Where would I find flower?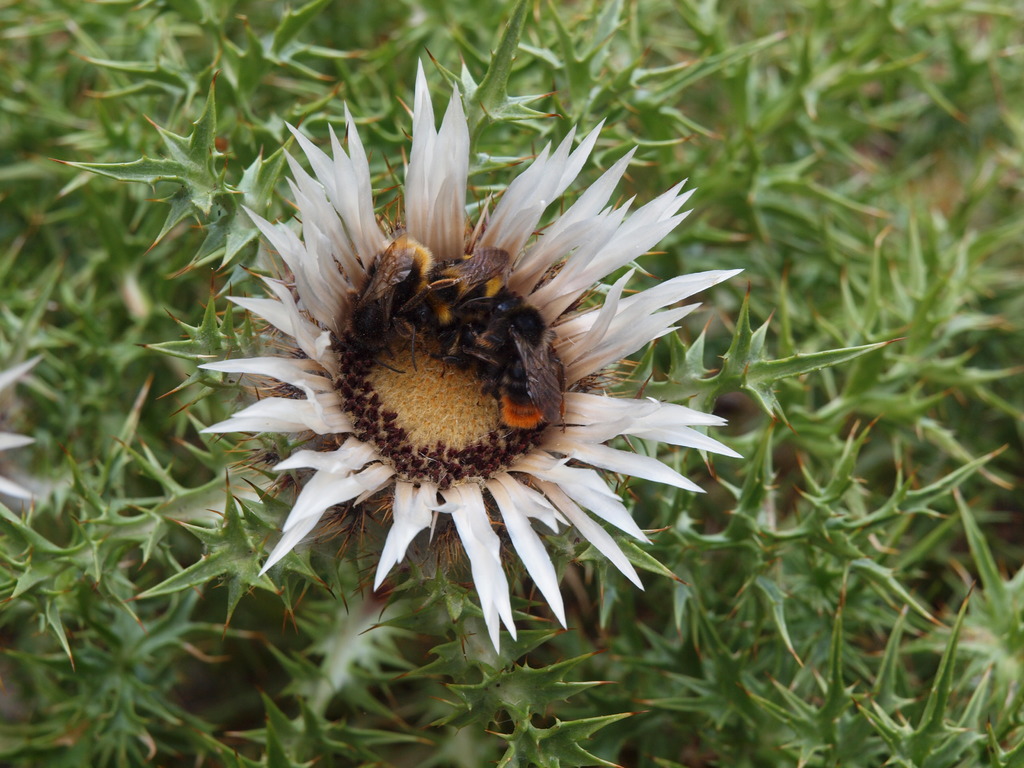
At bbox=[212, 63, 700, 660].
